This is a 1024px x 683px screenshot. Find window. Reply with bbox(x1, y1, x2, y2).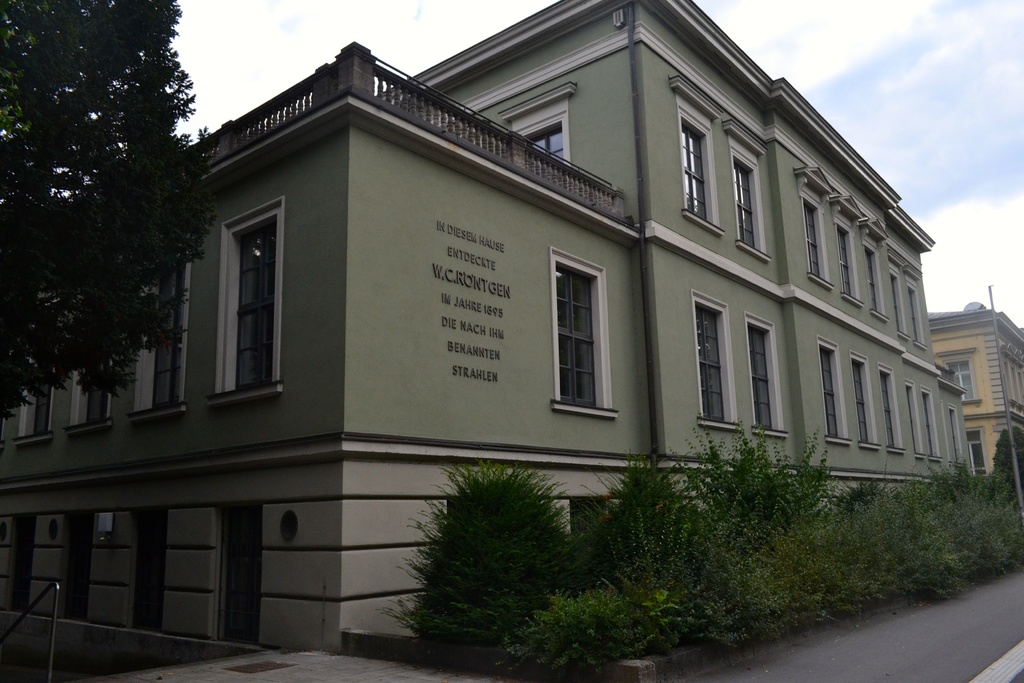
bbox(925, 396, 932, 446).
